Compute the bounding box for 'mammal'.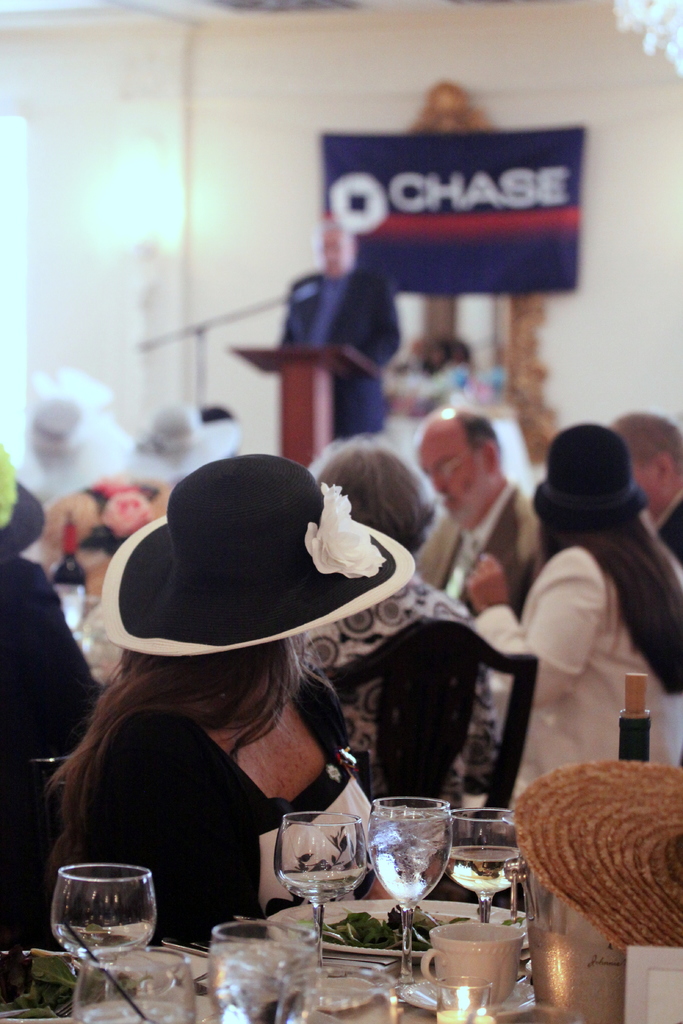
(413, 397, 548, 617).
